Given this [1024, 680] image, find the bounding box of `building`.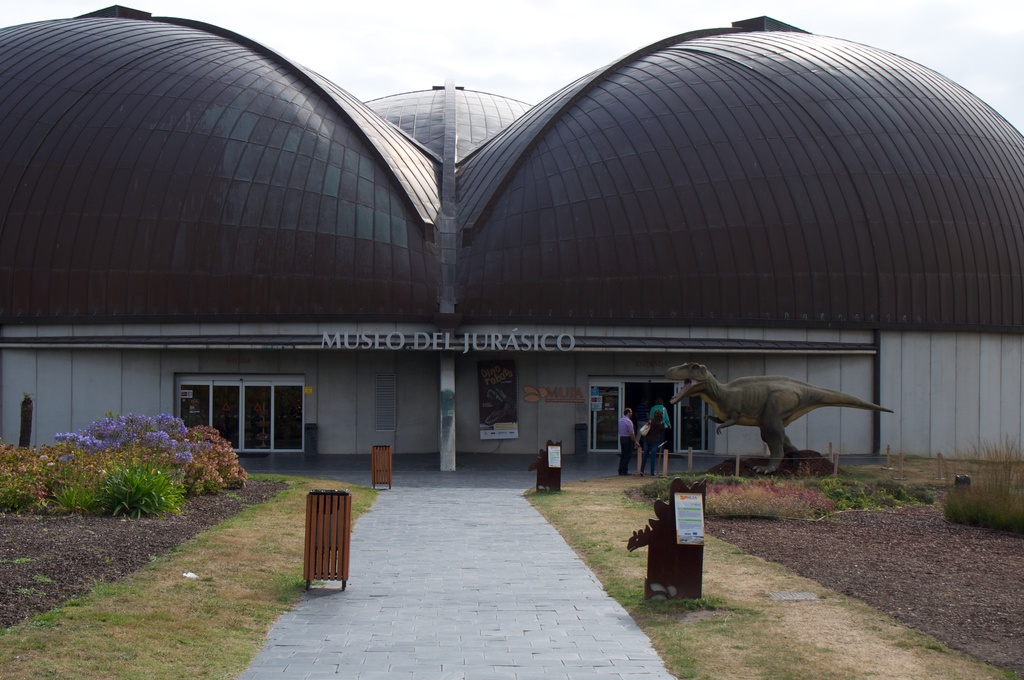
0,0,1023,457.
